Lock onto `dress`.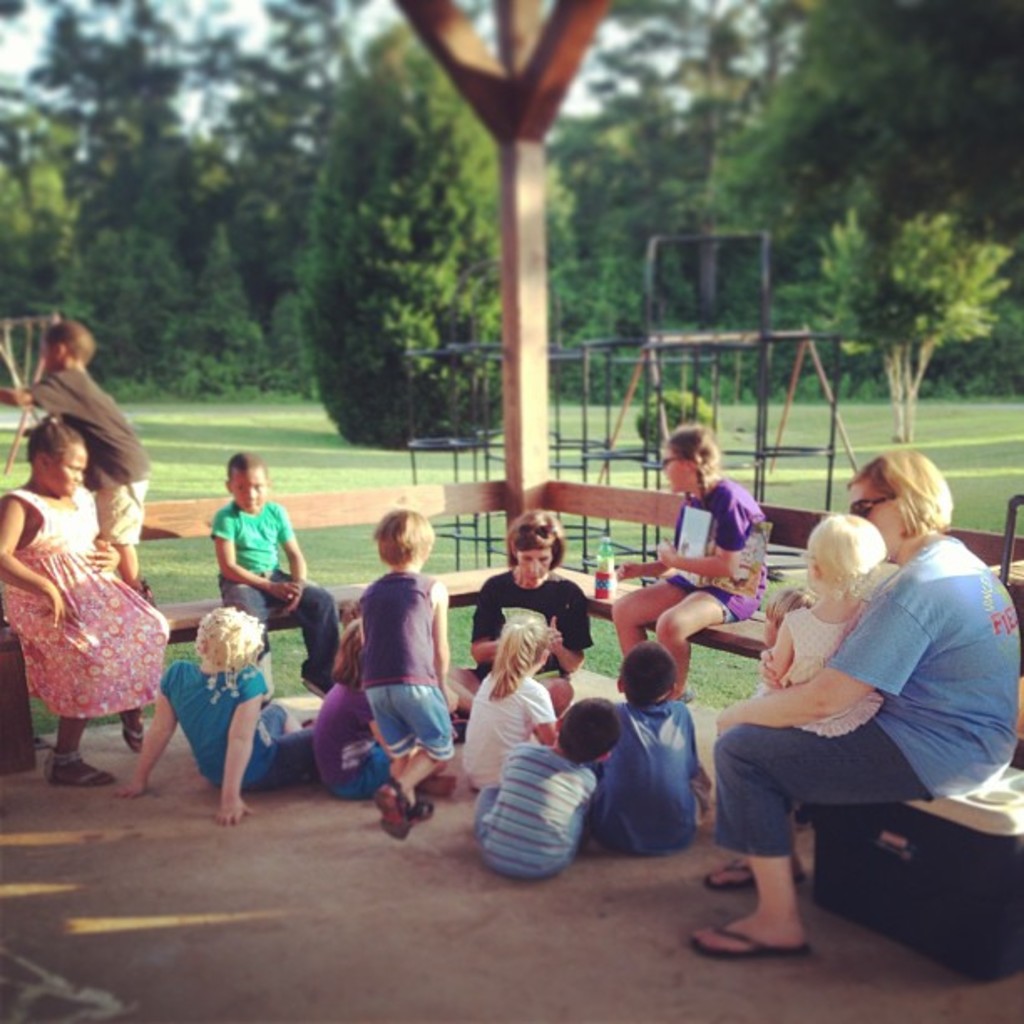
Locked: box=[0, 485, 167, 728].
